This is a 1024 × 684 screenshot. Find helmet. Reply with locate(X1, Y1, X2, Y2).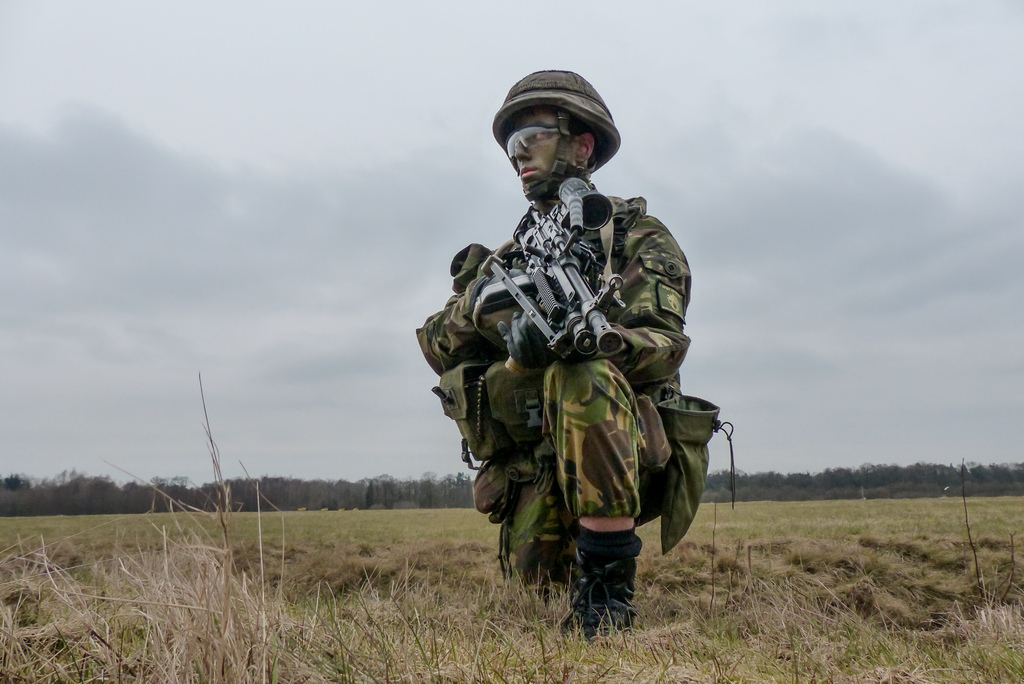
locate(492, 69, 628, 209).
